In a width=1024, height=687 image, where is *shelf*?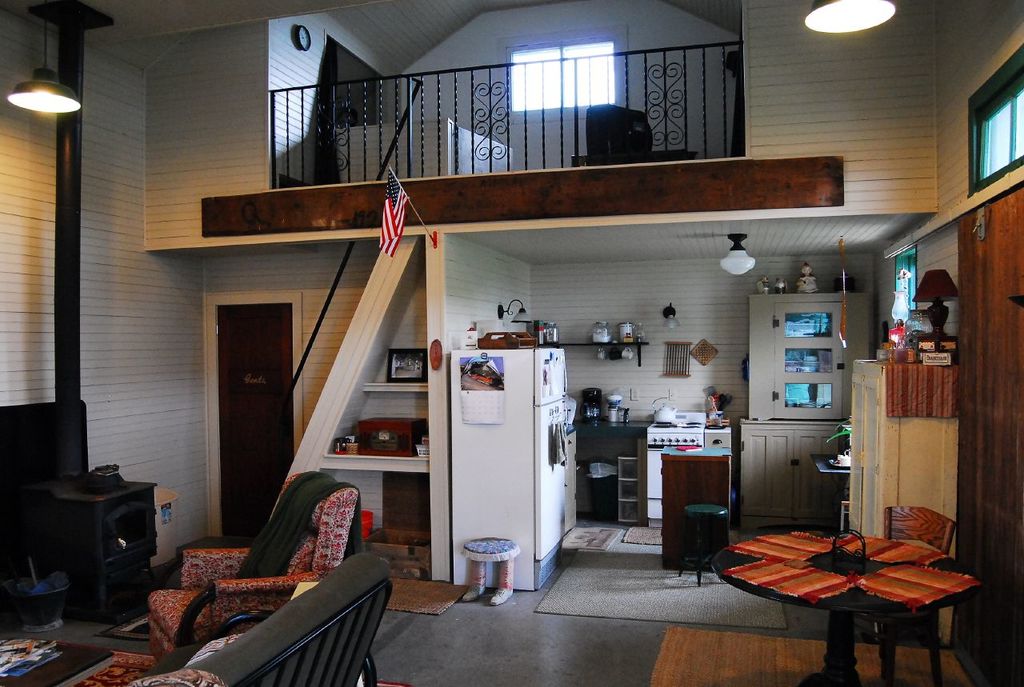
<bbox>536, 334, 639, 356</bbox>.
